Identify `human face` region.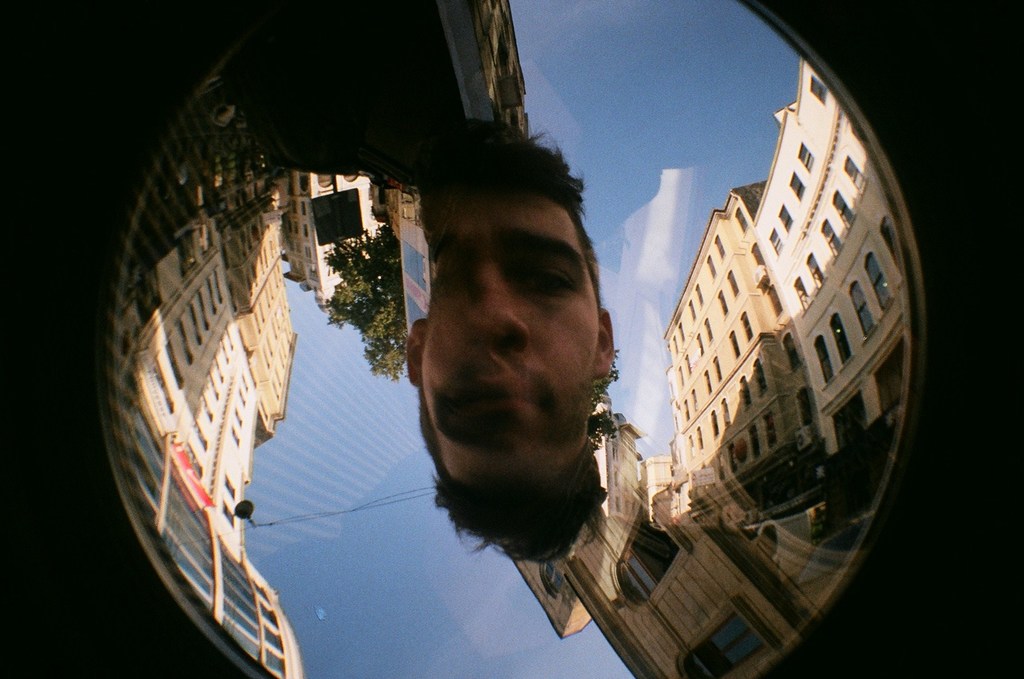
Region: {"x1": 406, "y1": 143, "x2": 627, "y2": 522}.
